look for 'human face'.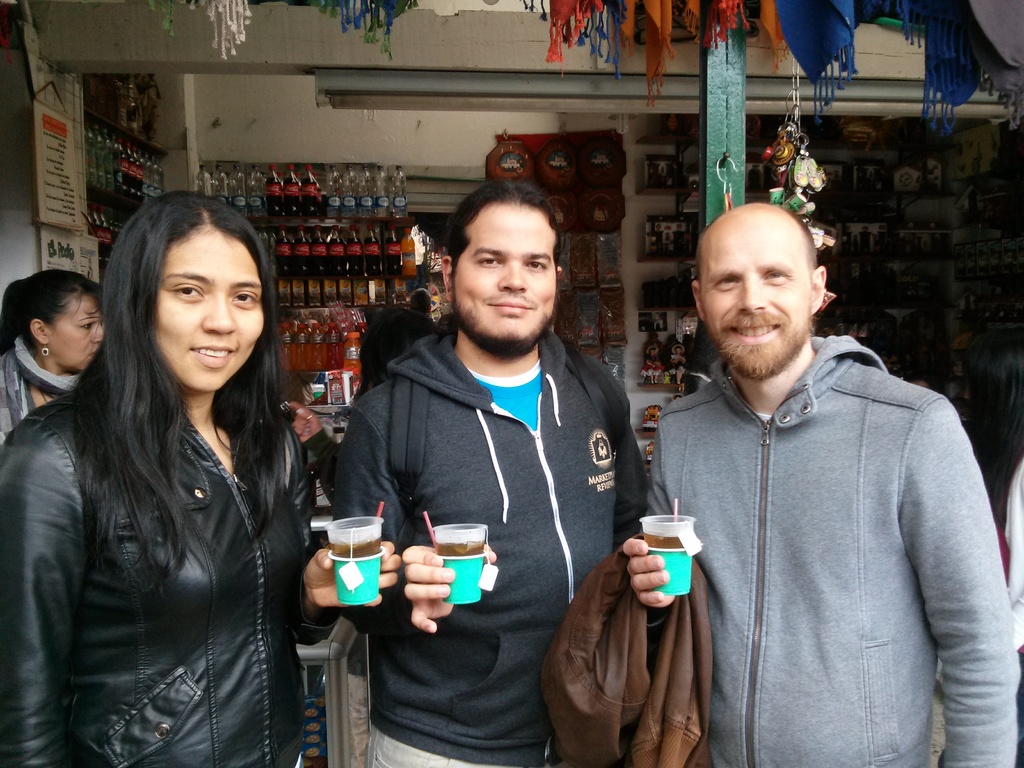
Found: select_region(148, 227, 265, 389).
